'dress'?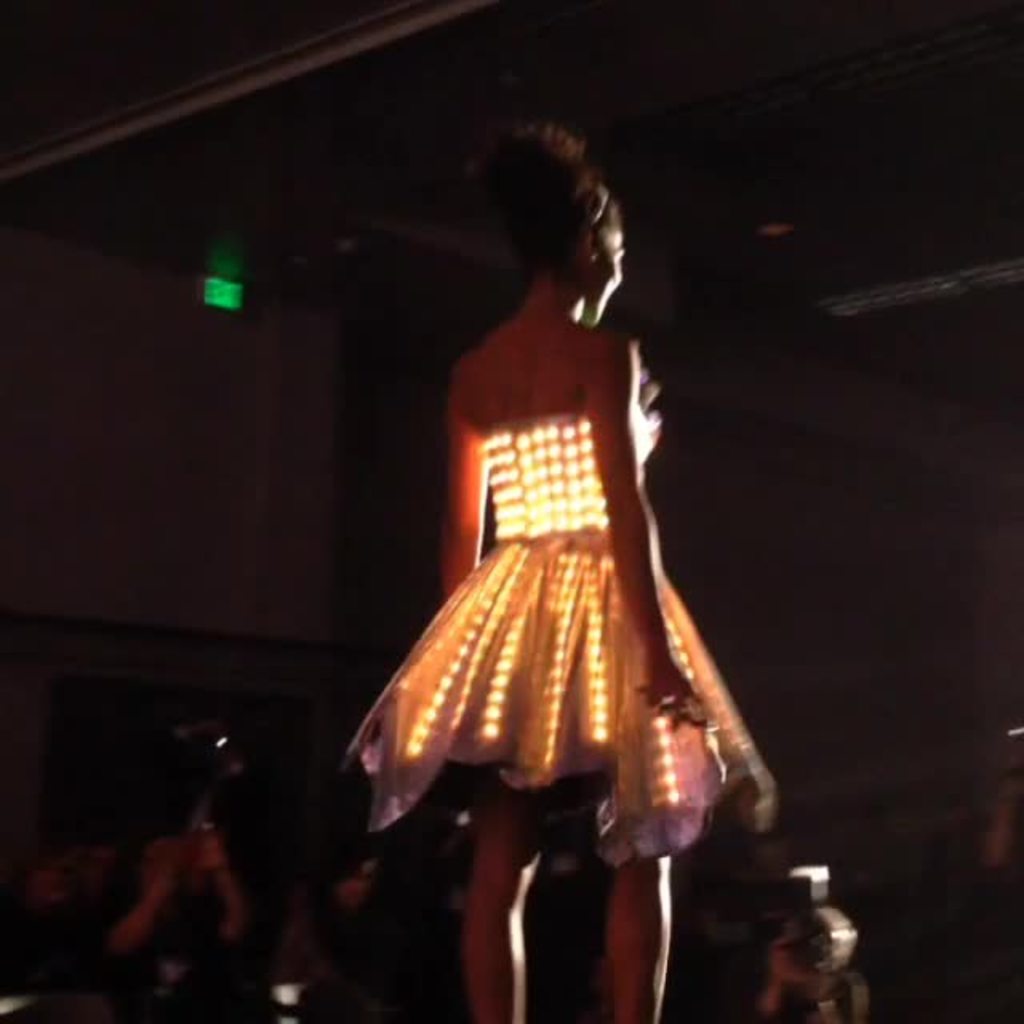
box=[341, 368, 779, 864]
